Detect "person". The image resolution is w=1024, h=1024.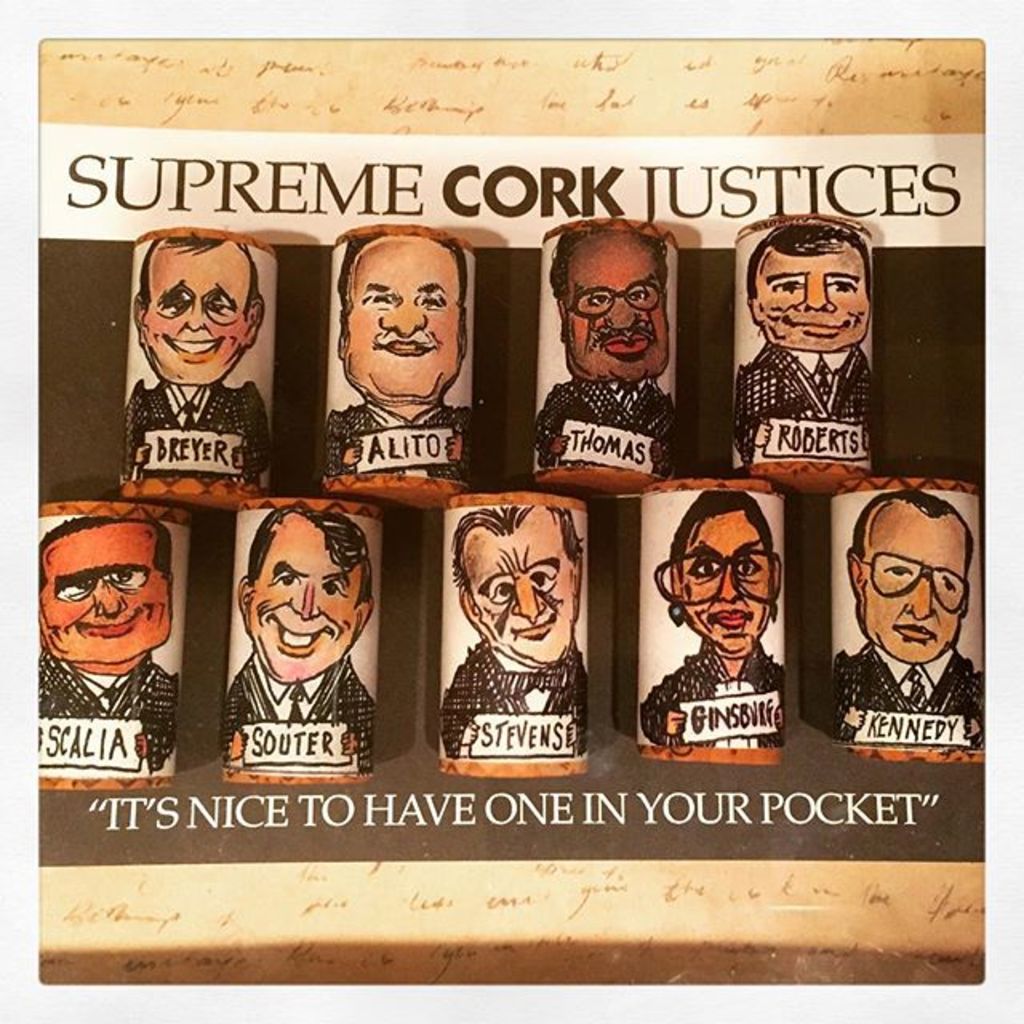
<bbox>22, 515, 181, 776</bbox>.
